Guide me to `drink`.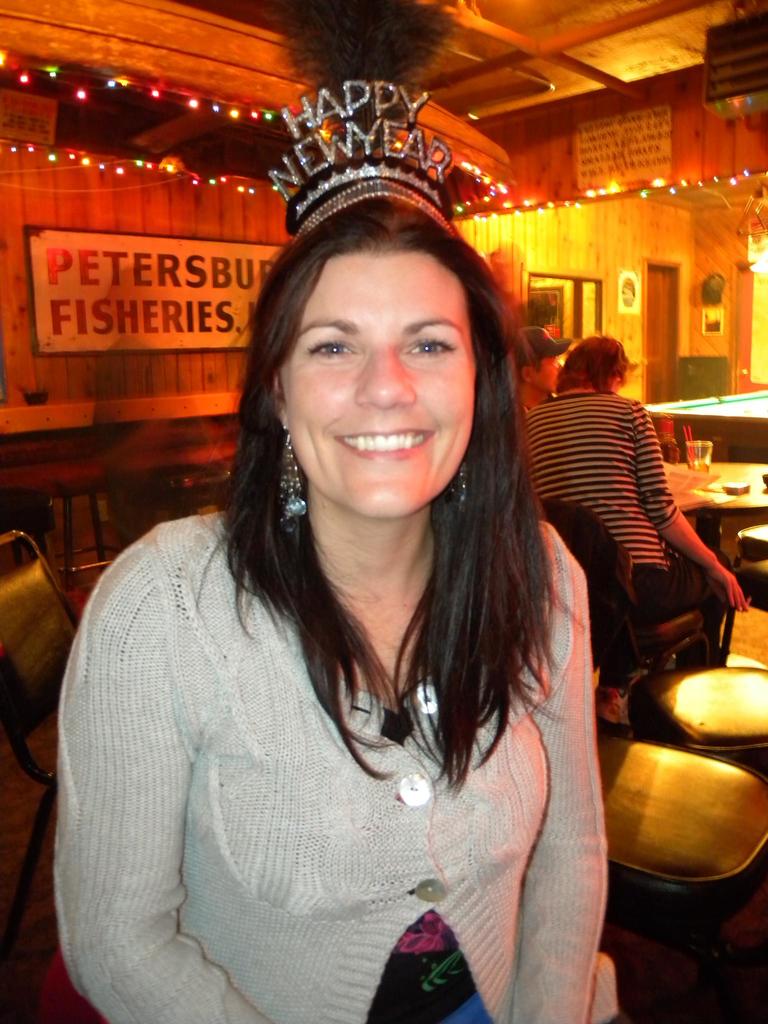
Guidance: bbox=[693, 457, 714, 480].
